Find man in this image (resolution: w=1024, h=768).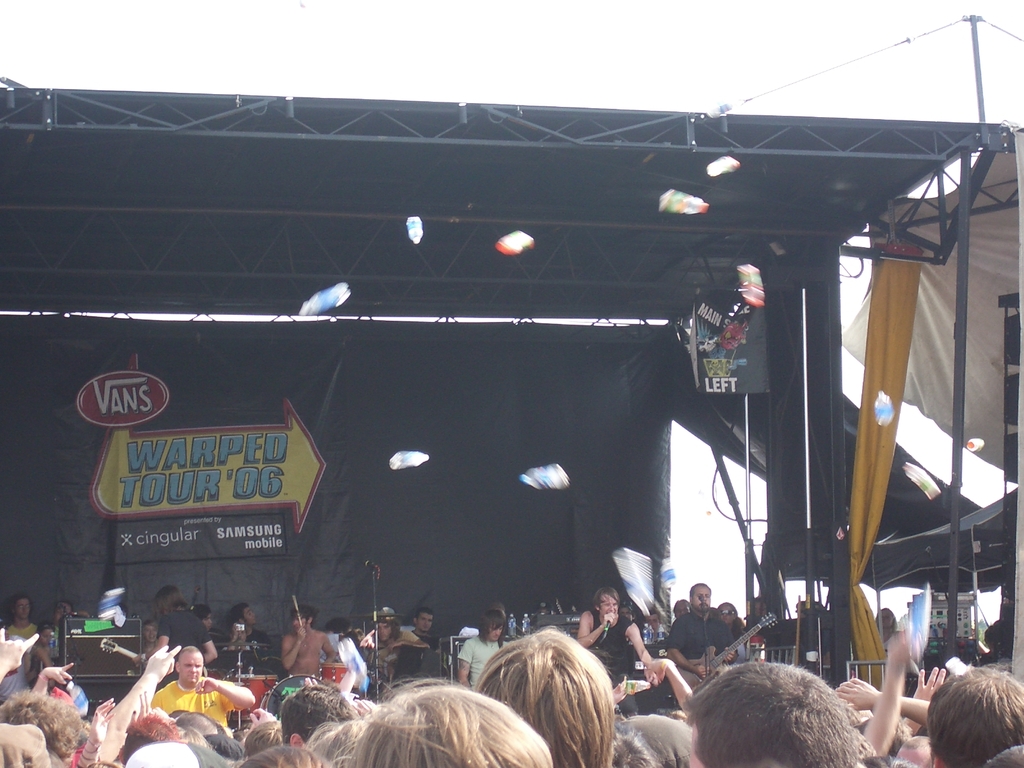
box(409, 606, 444, 648).
